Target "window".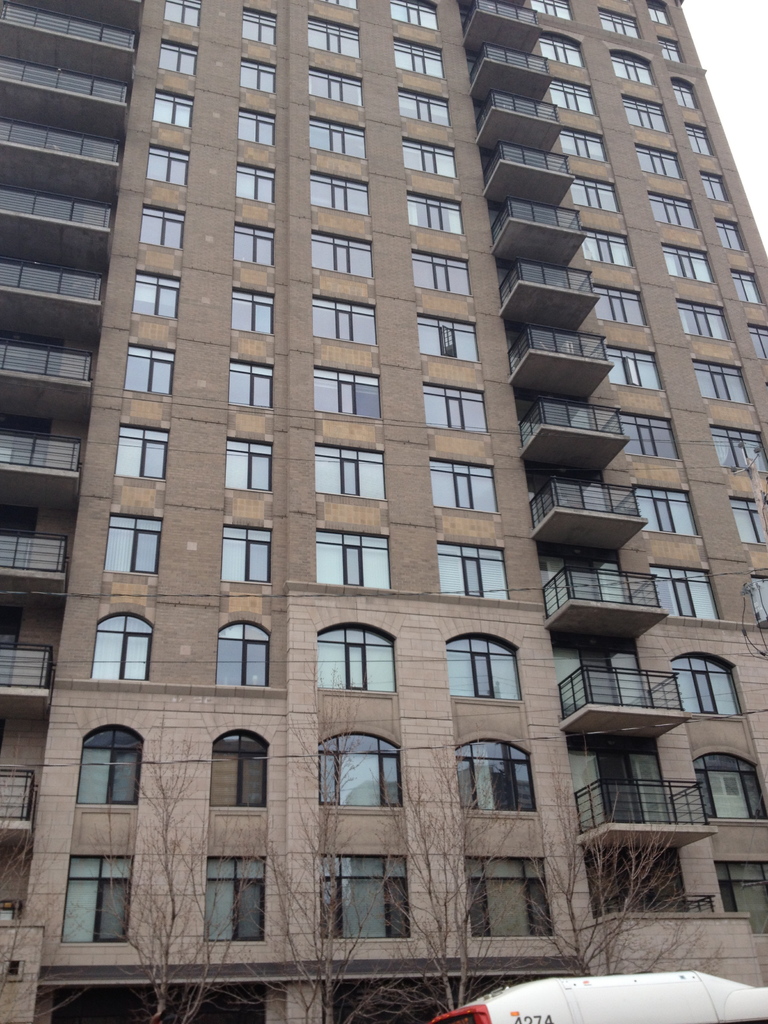
Target region: bbox=[396, 88, 453, 130].
